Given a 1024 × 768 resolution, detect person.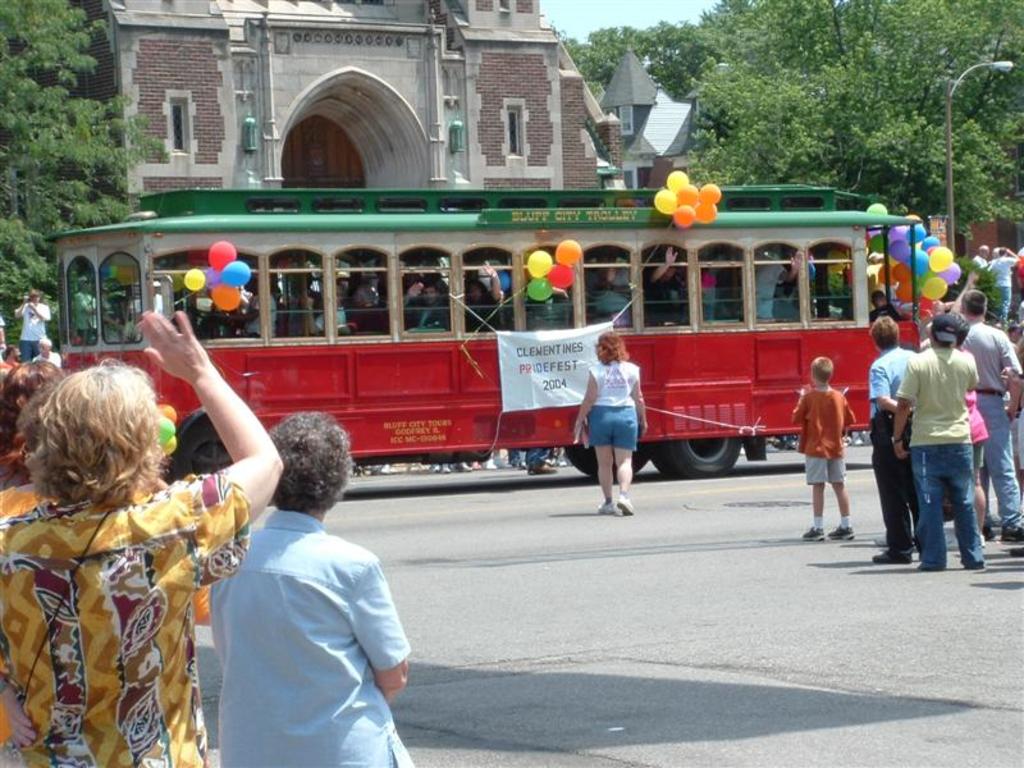
BBox(227, 274, 282, 335).
